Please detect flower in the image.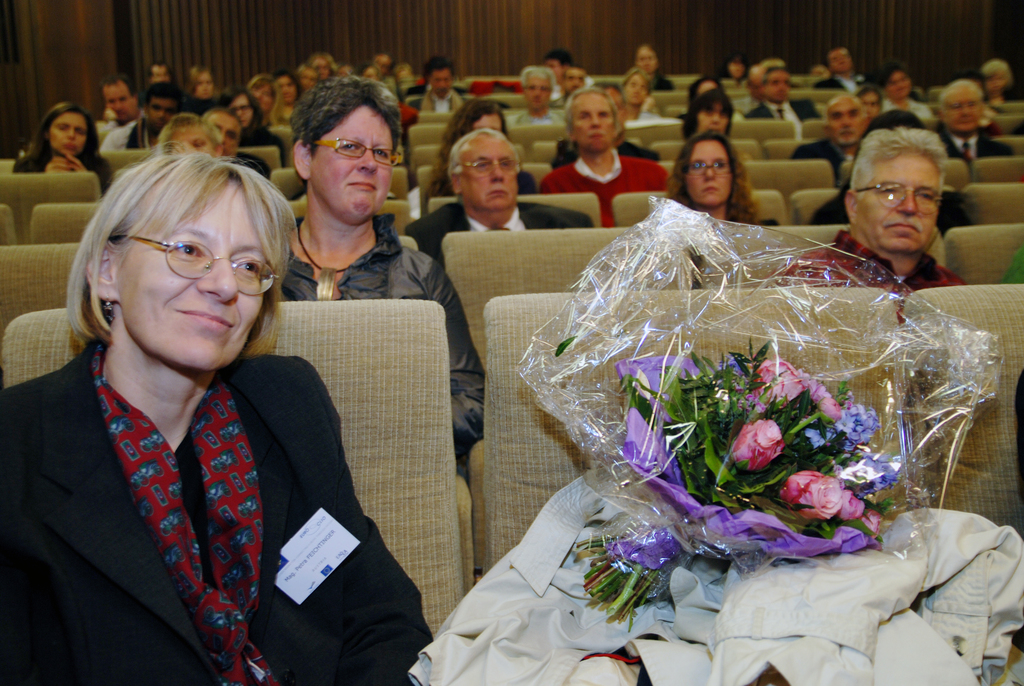
BBox(781, 466, 847, 518).
